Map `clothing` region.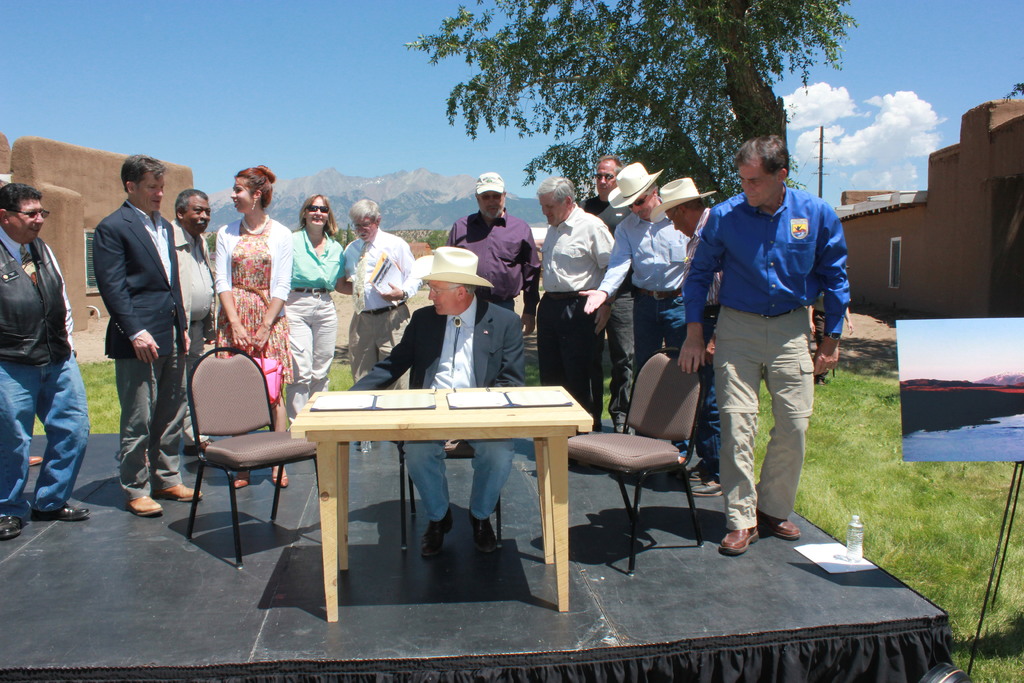
Mapped to 93, 198, 190, 495.
